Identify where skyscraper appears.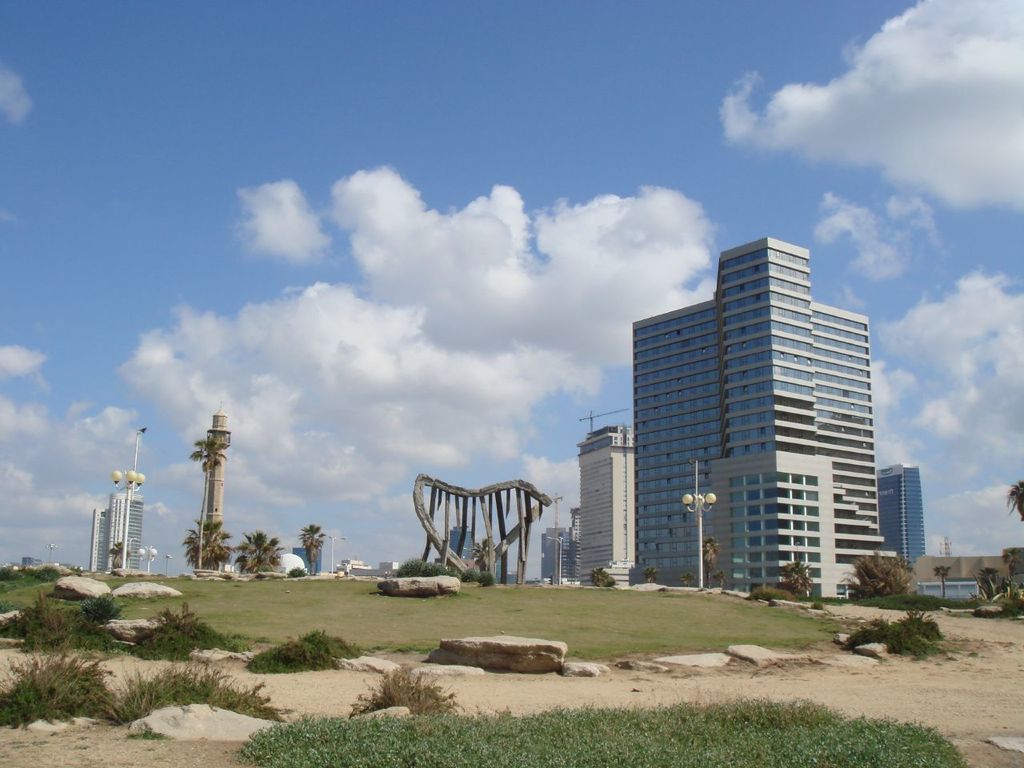
Appears at detection(443, 526, 475, 595).
